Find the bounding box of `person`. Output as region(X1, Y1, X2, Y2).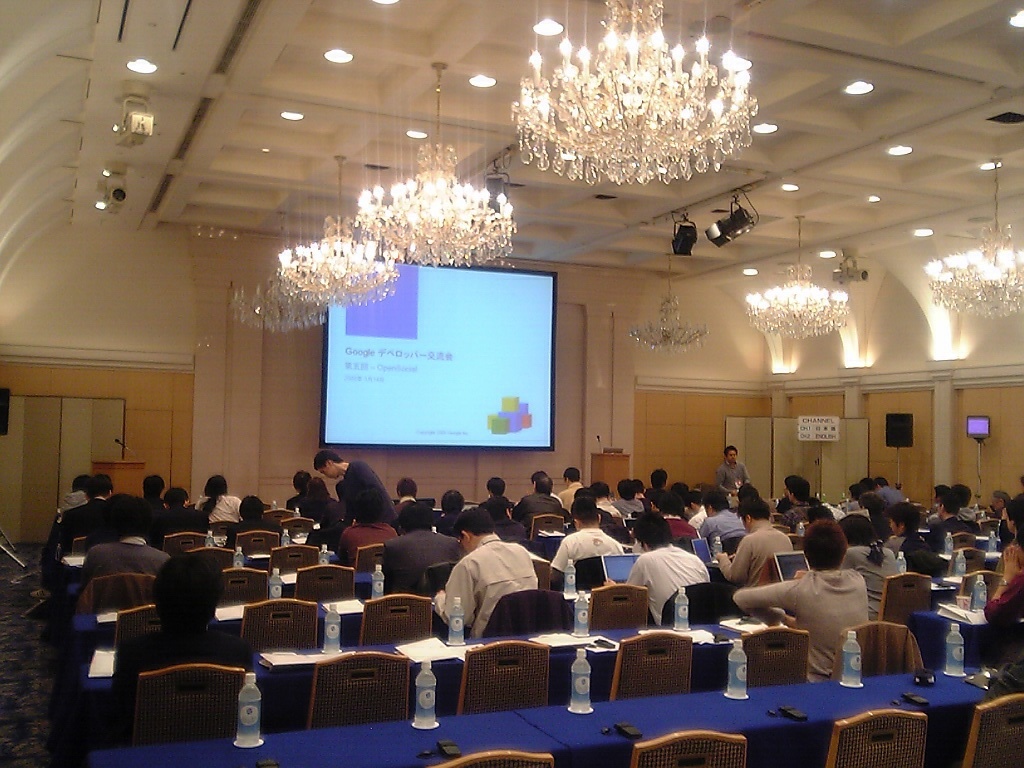
region(727, 516, 865, 686).
